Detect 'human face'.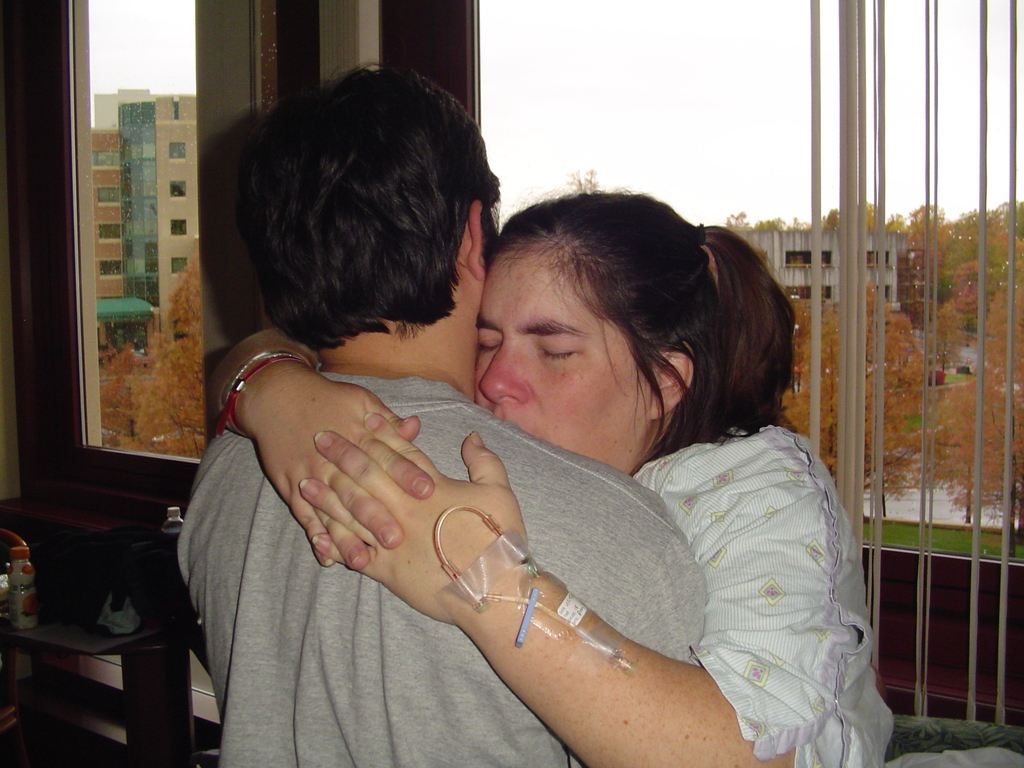
Detected at box(474, 244, 650, 474).
